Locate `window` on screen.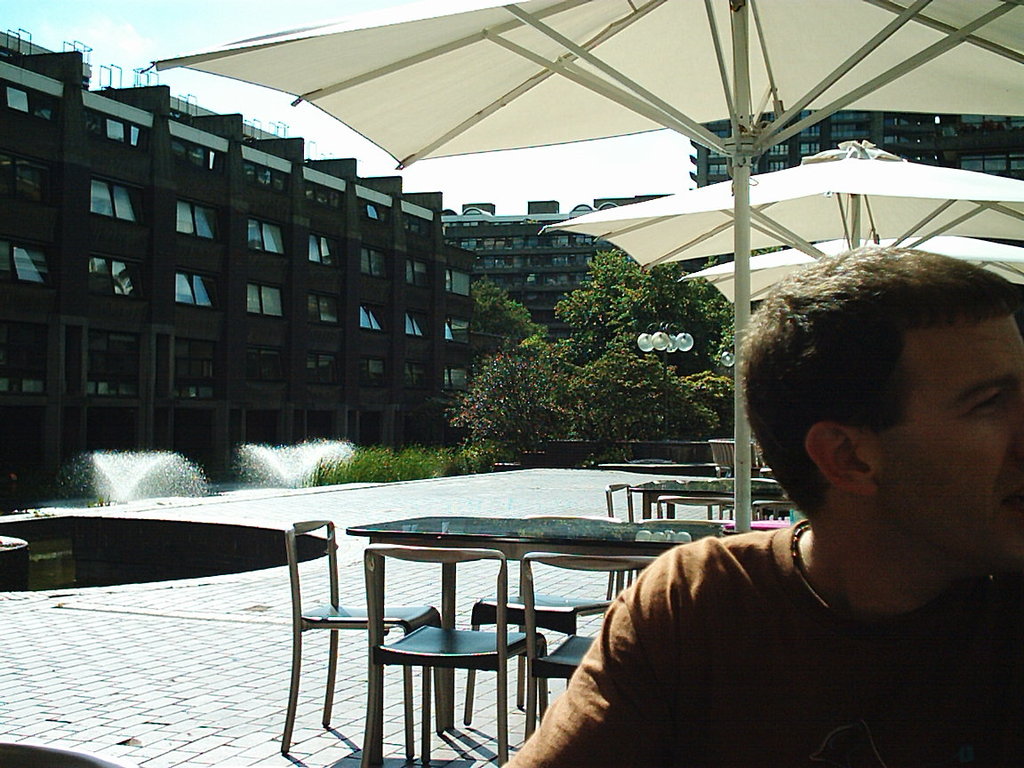
On screen at (x1=0, y1=86, x2=57, y2=132).
